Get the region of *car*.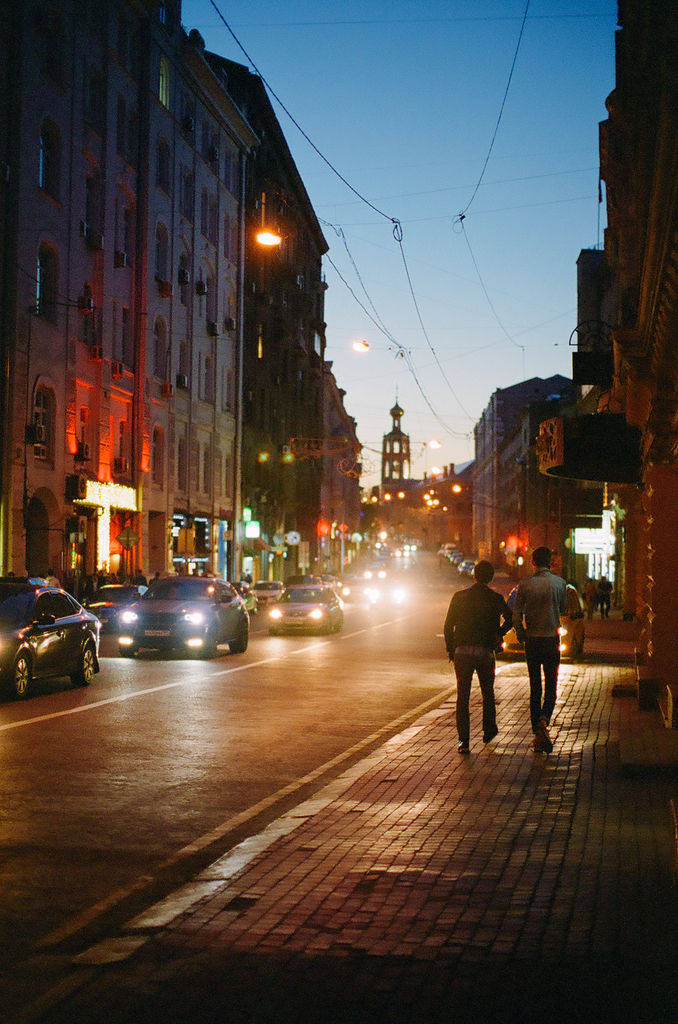
<box>0,579,101,703</box>.
